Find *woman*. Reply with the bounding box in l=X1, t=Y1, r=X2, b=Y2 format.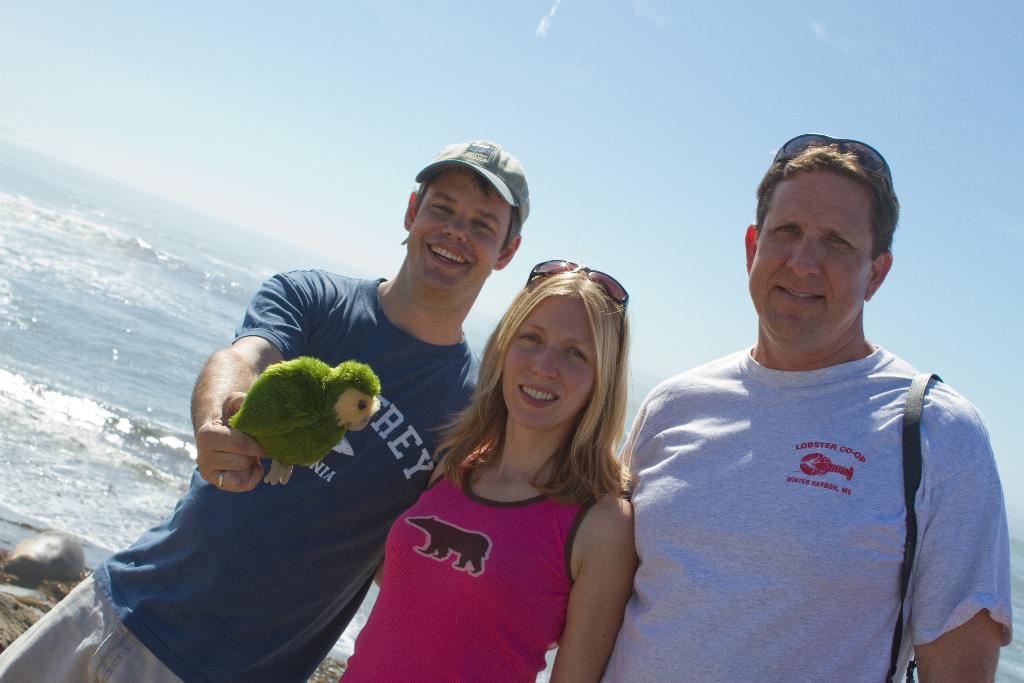
l=361, t=252, r=667, b=682.
